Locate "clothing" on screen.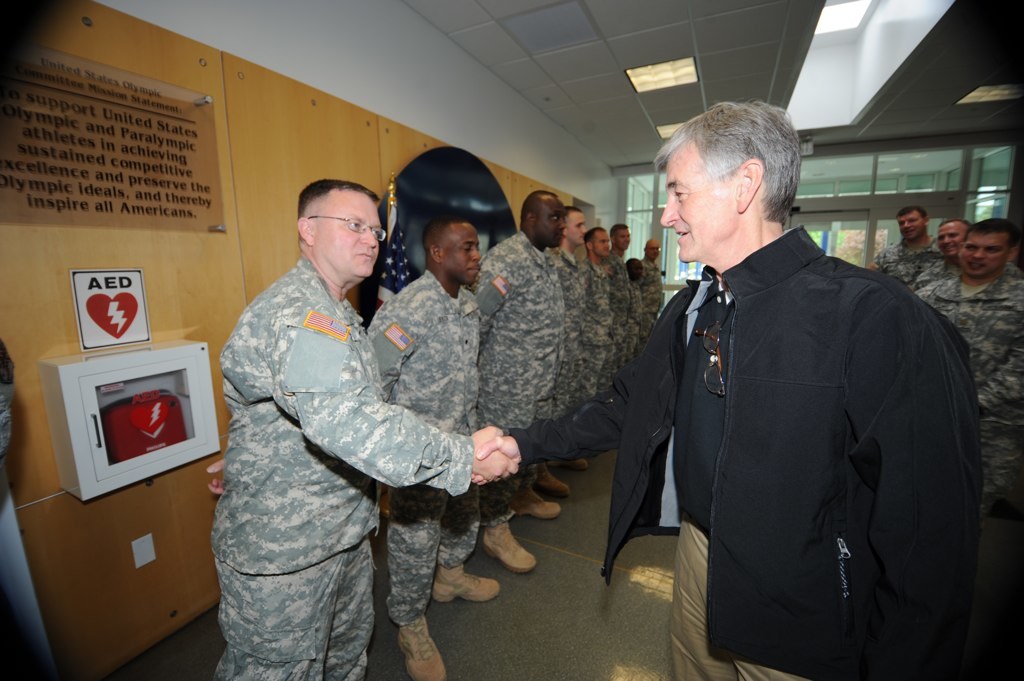
On screen at 559,248,661,424.
